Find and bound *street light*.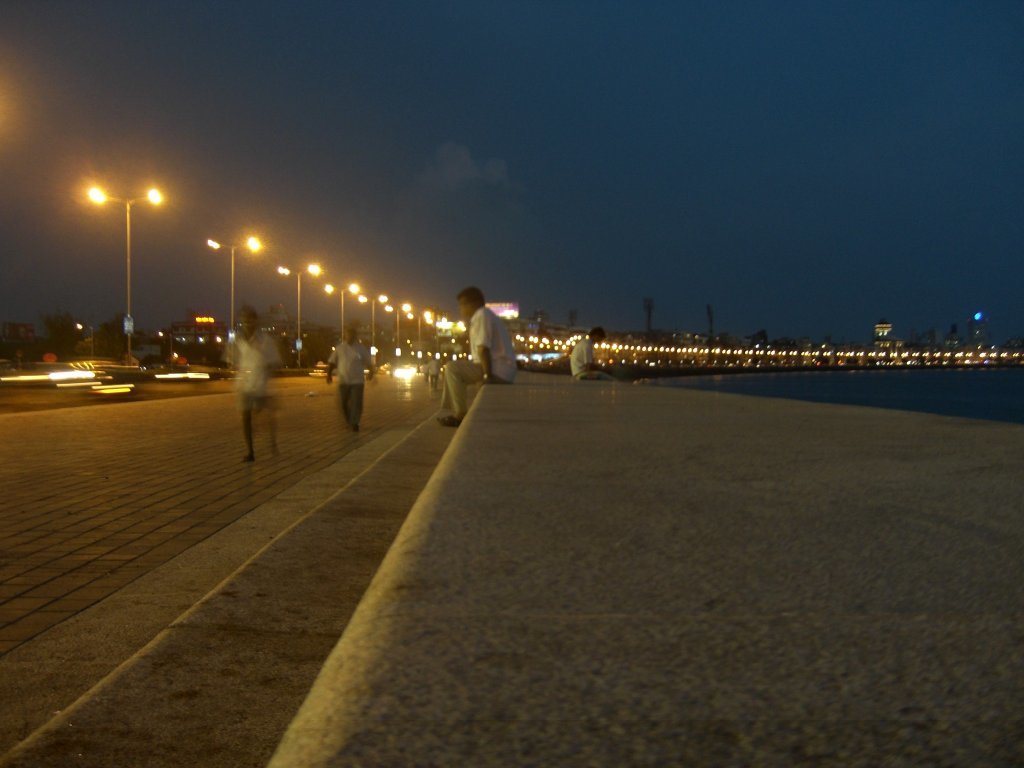
Bound: {"left": 755, "top": 348, "right": 762, "bottom": 361}.
